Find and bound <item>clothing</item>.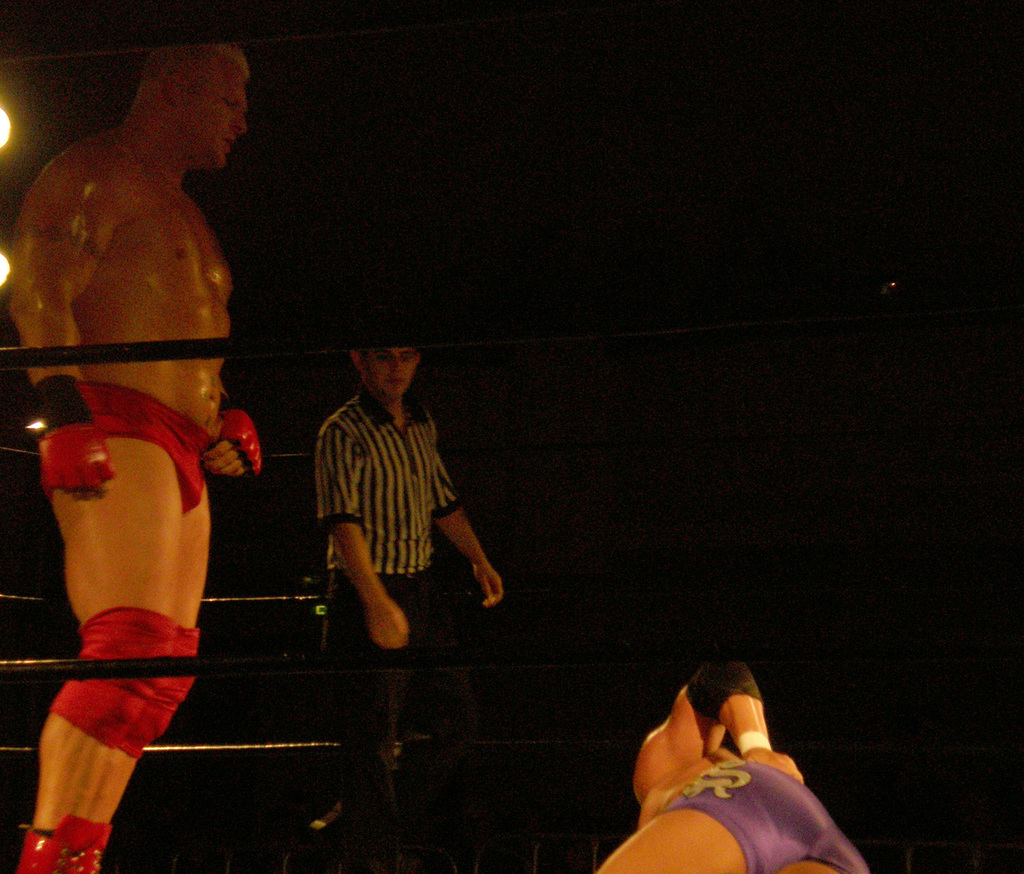
Bound: bbox(665, 762, 866, 873).
